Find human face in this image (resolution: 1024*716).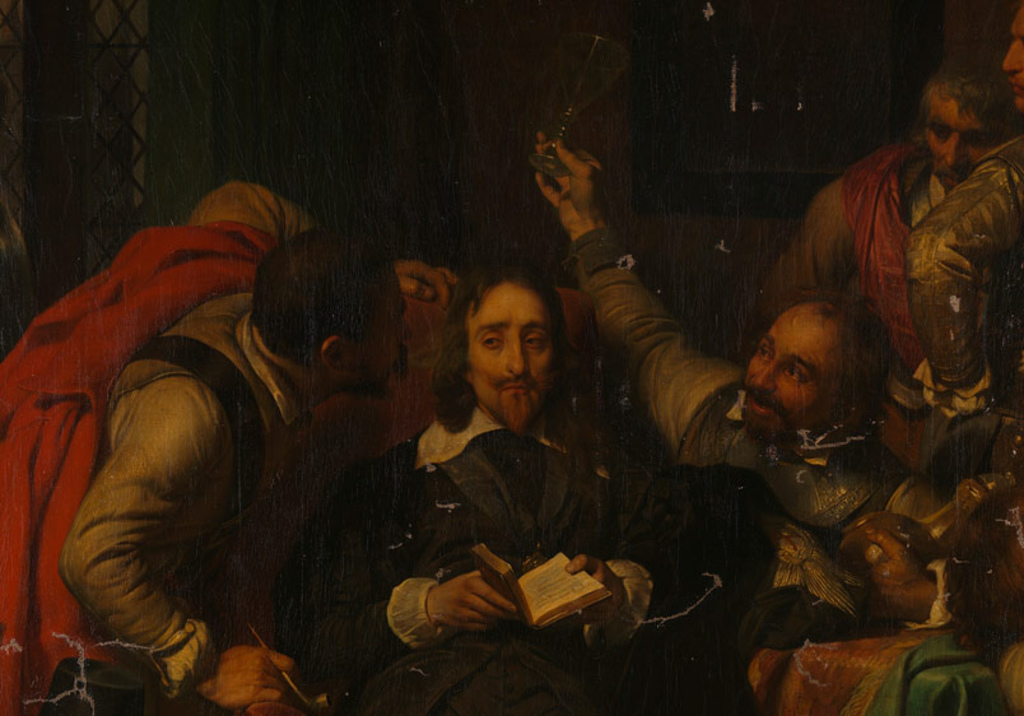
Rect(460, 279, 553, 428).
